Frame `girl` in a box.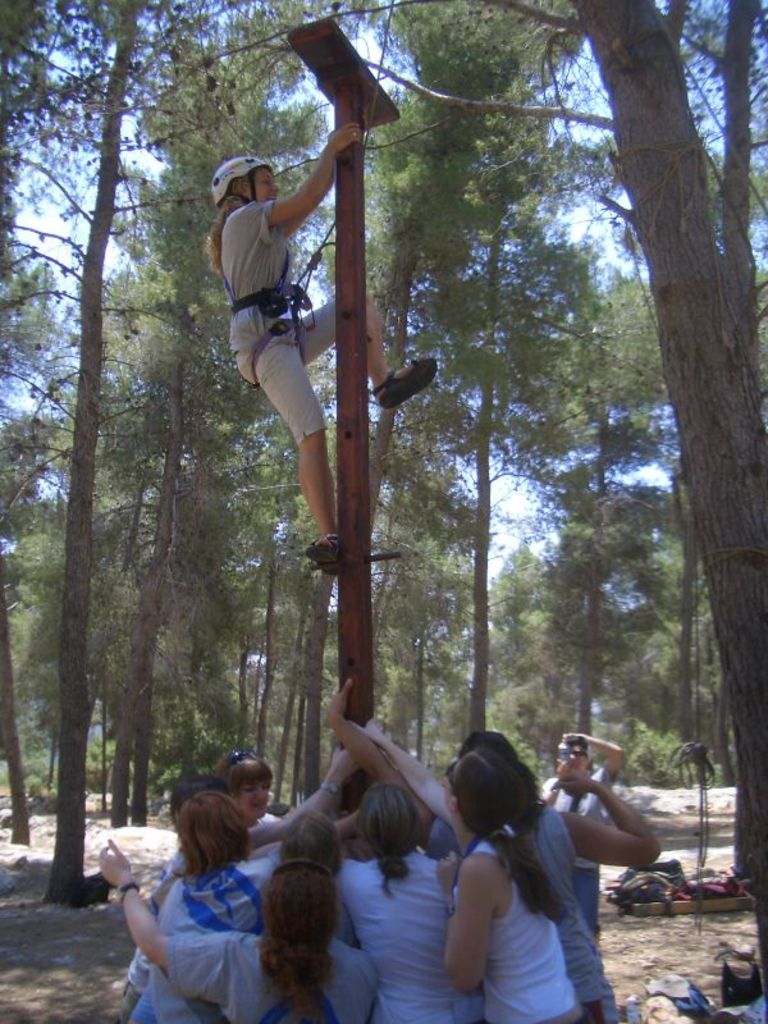
locate(140, 790, 270, 1023).
